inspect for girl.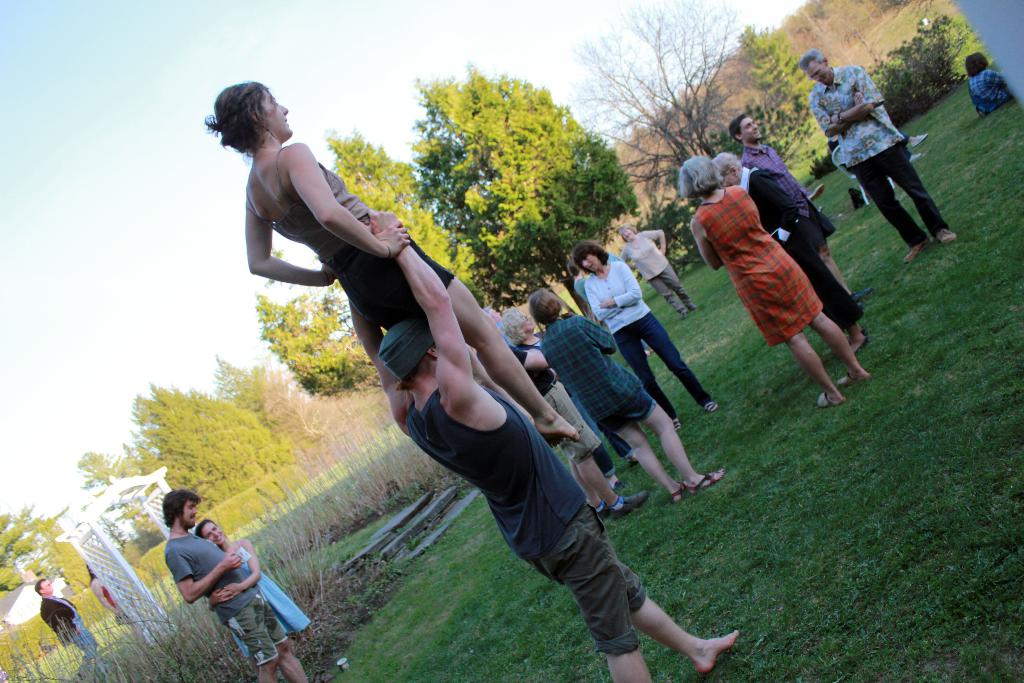
Inspection: {"x1": 201, "y1": 520, "x2": 310, "y2": 682}.
